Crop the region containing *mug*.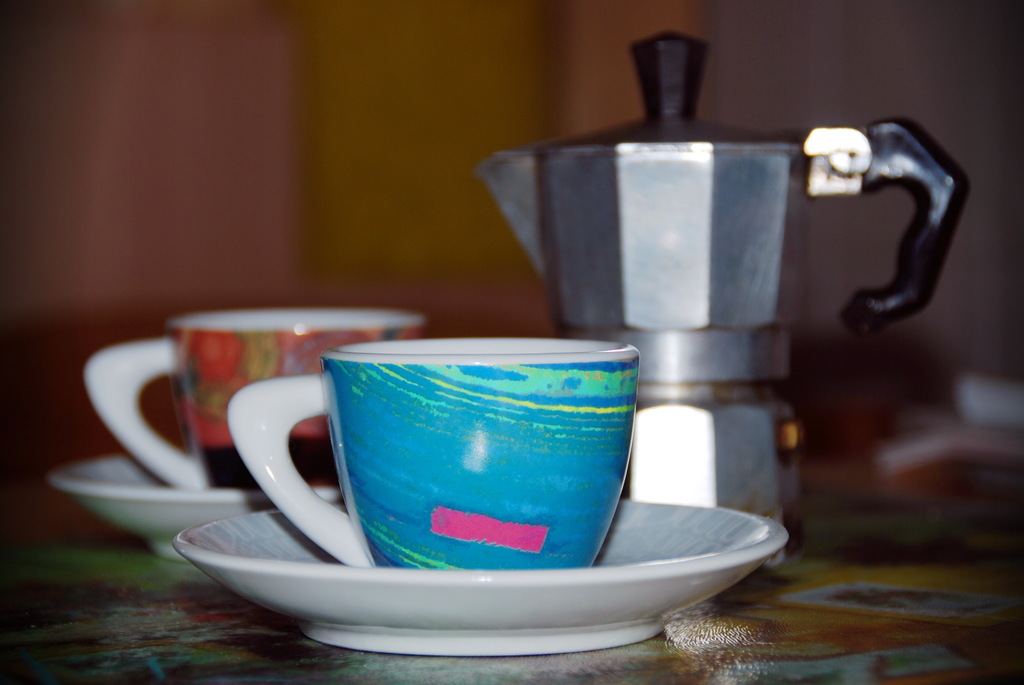
Crop region: 229/337/640/568.
